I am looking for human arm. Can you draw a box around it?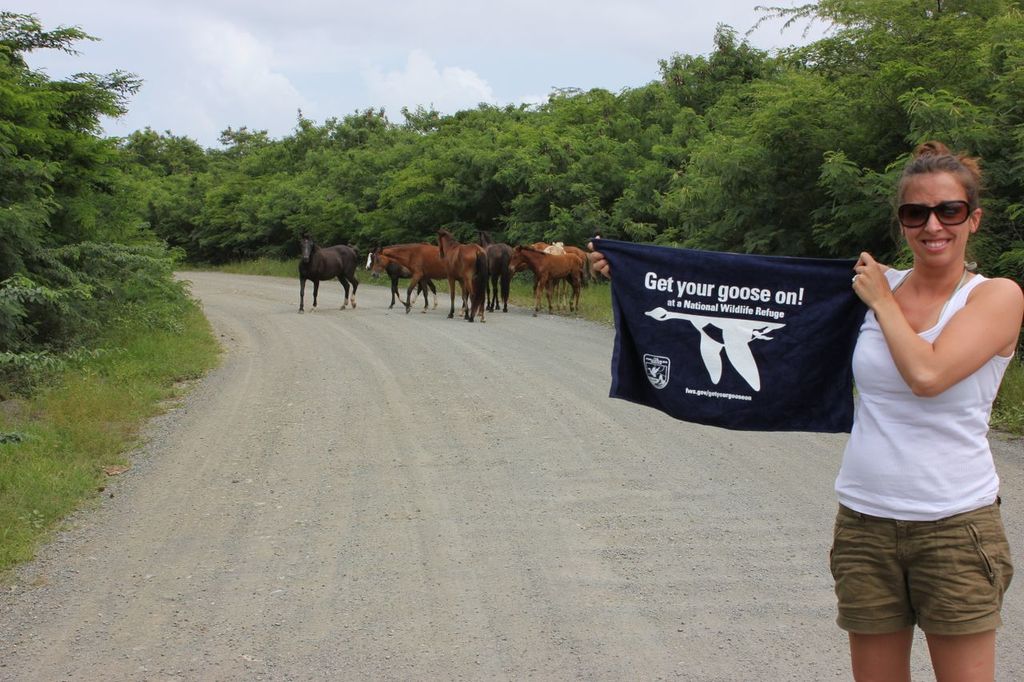
Sure, the bounding box is <bbox>850, 252, 1023, 392</bbox>.
